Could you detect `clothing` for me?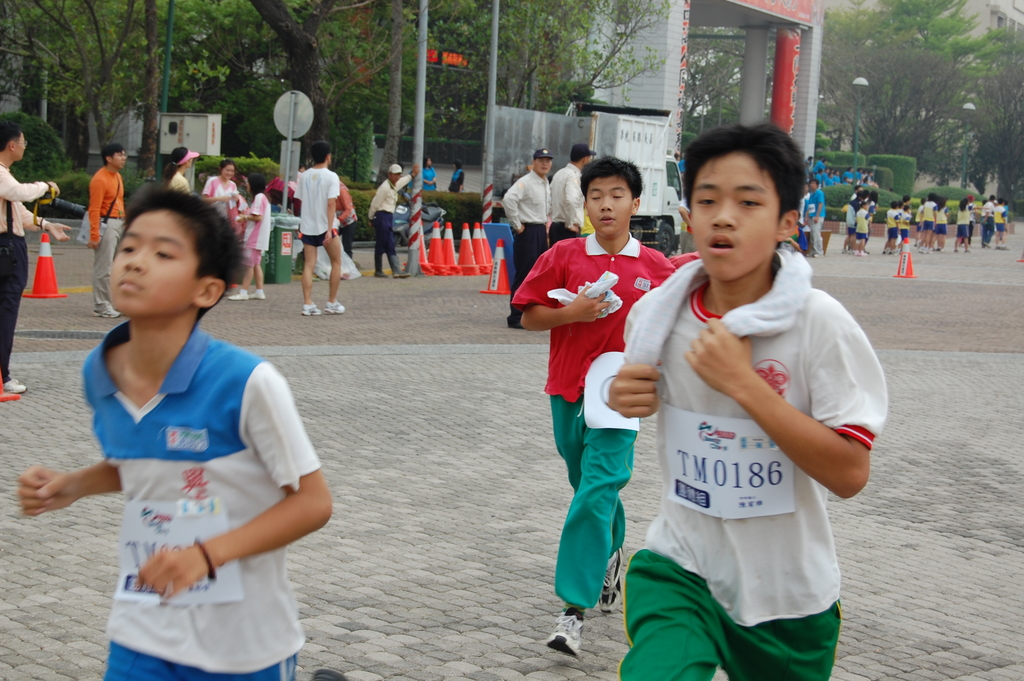
Detection result: 0/167/53/376.
